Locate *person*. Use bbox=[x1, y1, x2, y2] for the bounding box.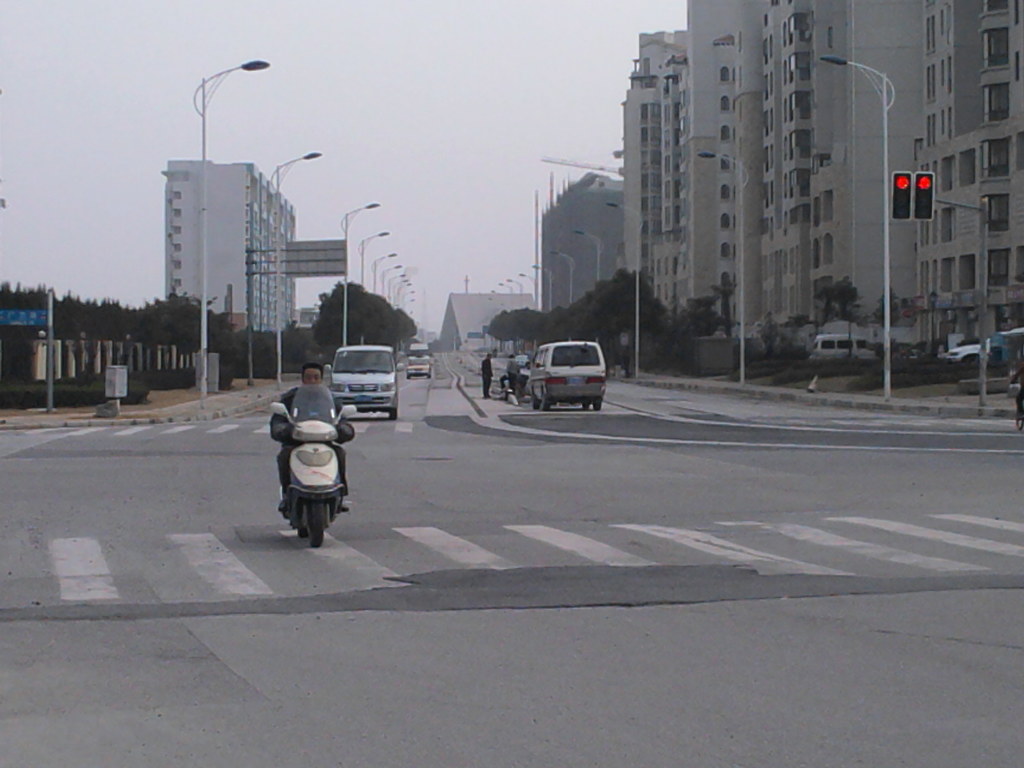
bbox=[477, 348, 494, 403].
